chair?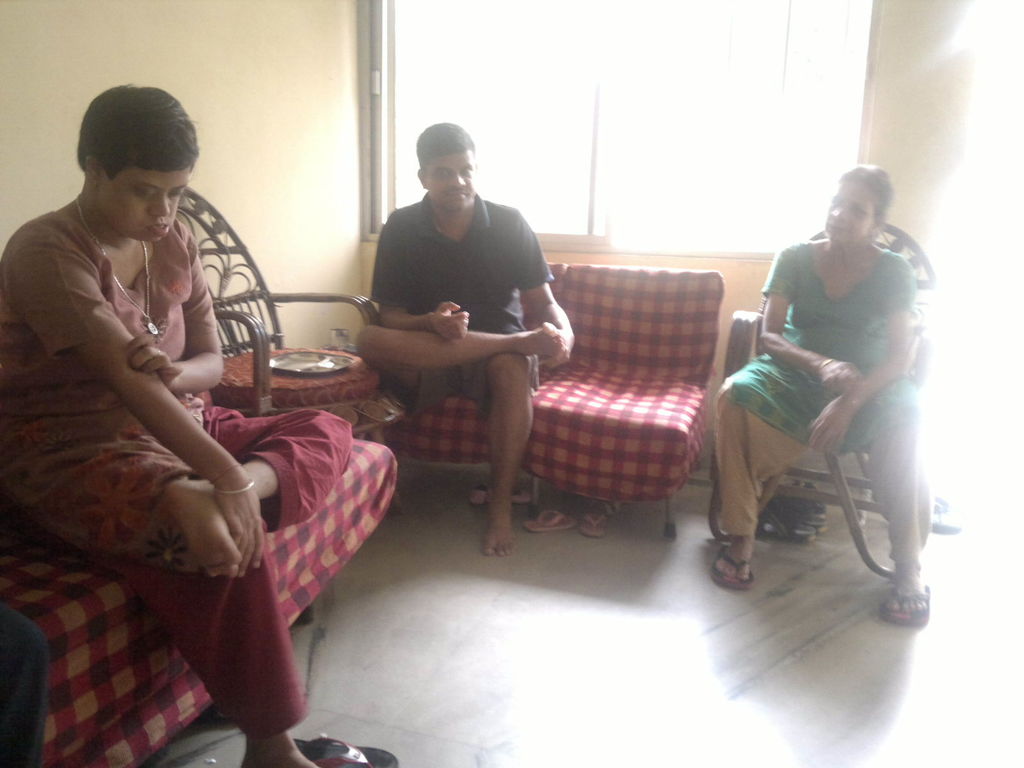
crop(174, 188, 404, 508)
